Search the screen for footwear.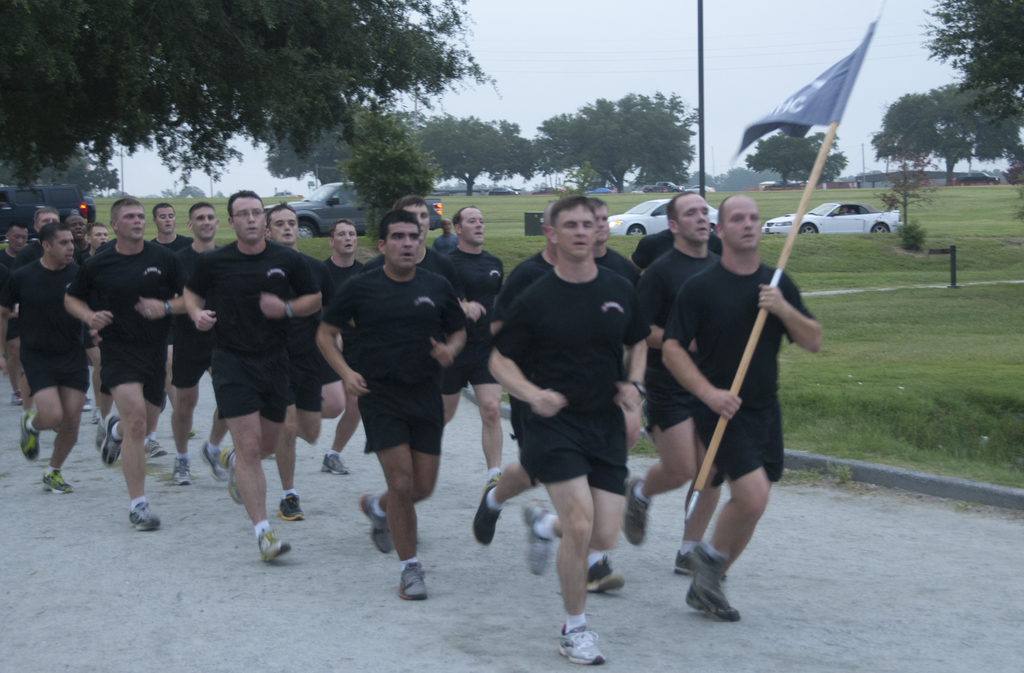
Found at 150:436:164:461.
